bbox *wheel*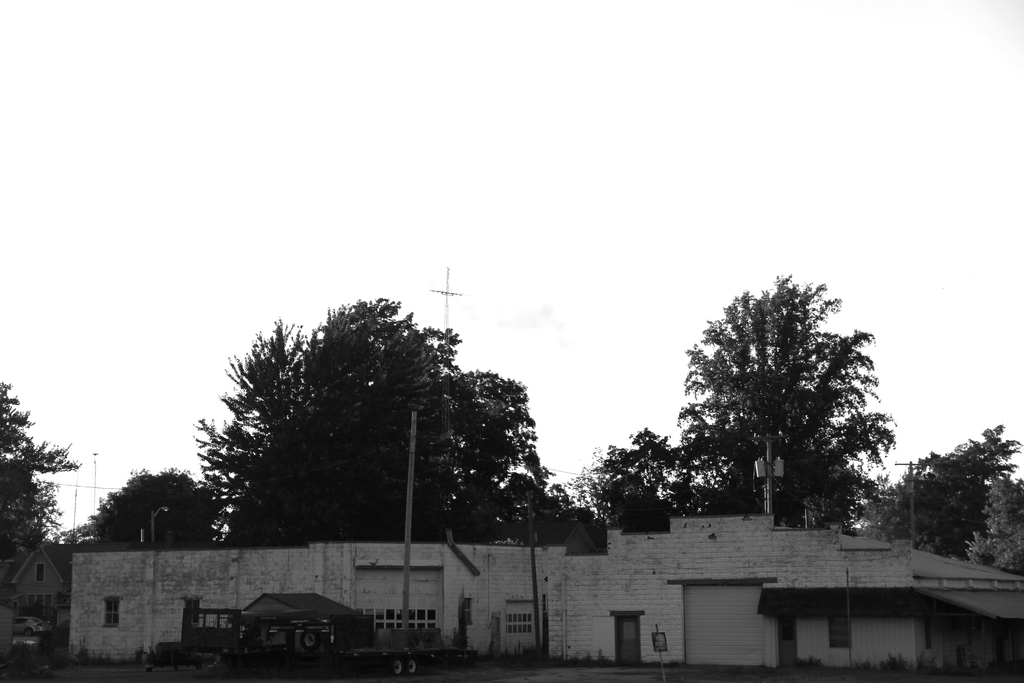
[405, 657, 422, 677]
